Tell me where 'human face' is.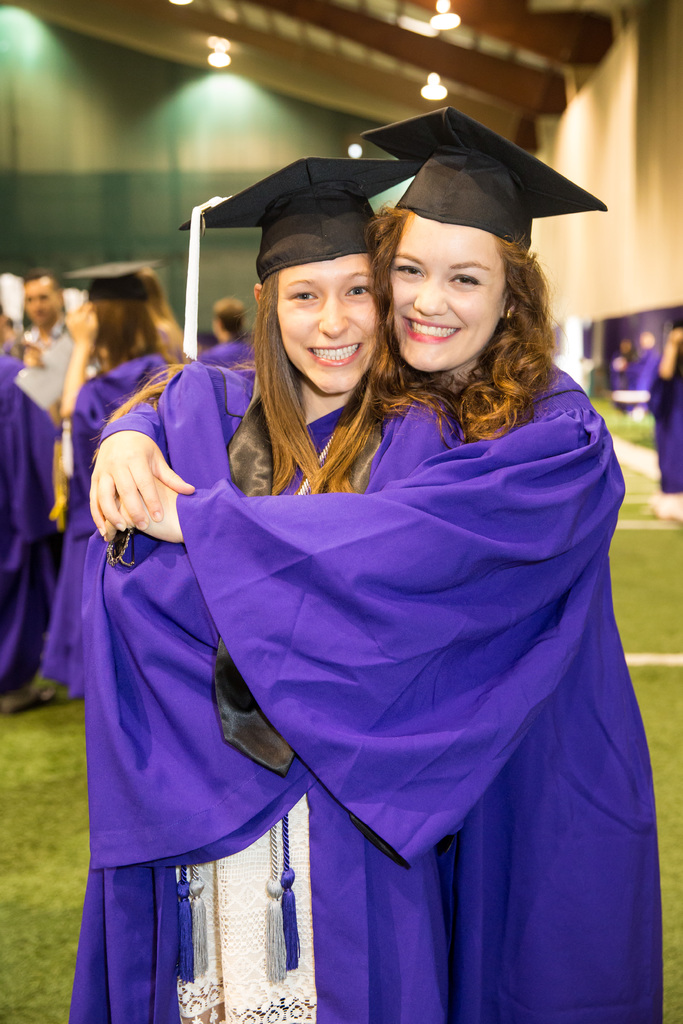
'human face' is at <bbox>396, 216, 508, 376</bbox>.
